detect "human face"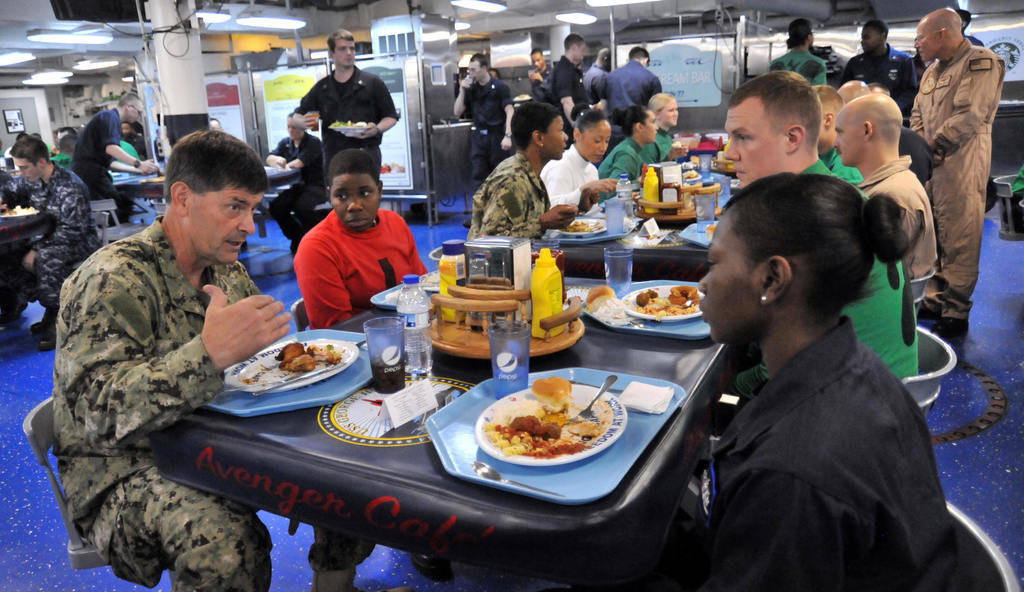
x1=700 y1=217 x2=761 y2=341
